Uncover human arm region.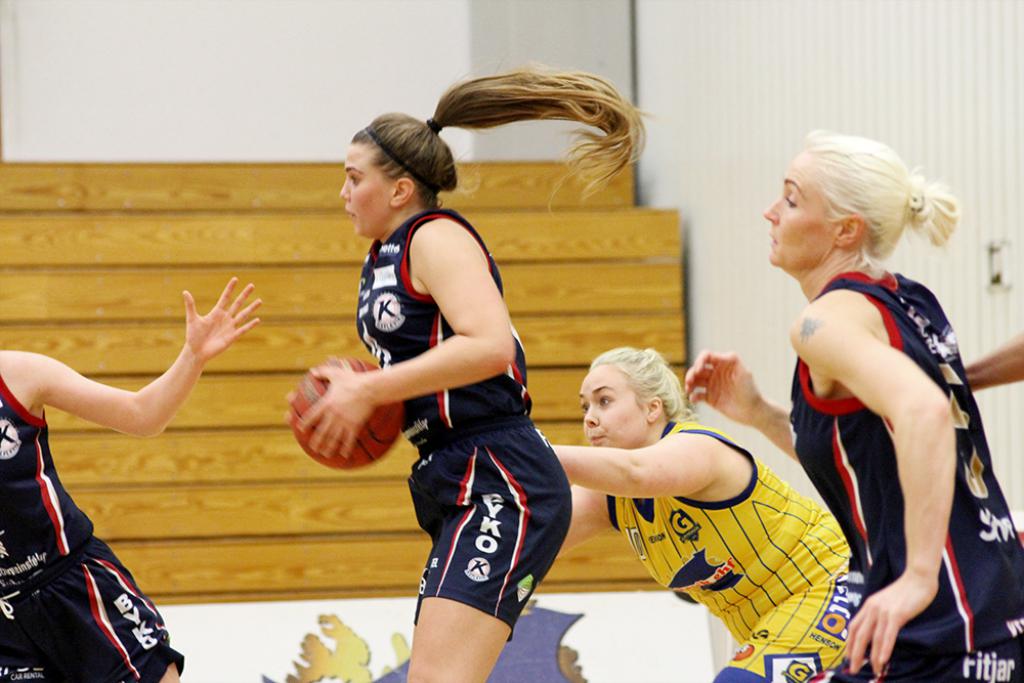
Uncovered: x1=557, y1=482, x2=611, y2=551.
